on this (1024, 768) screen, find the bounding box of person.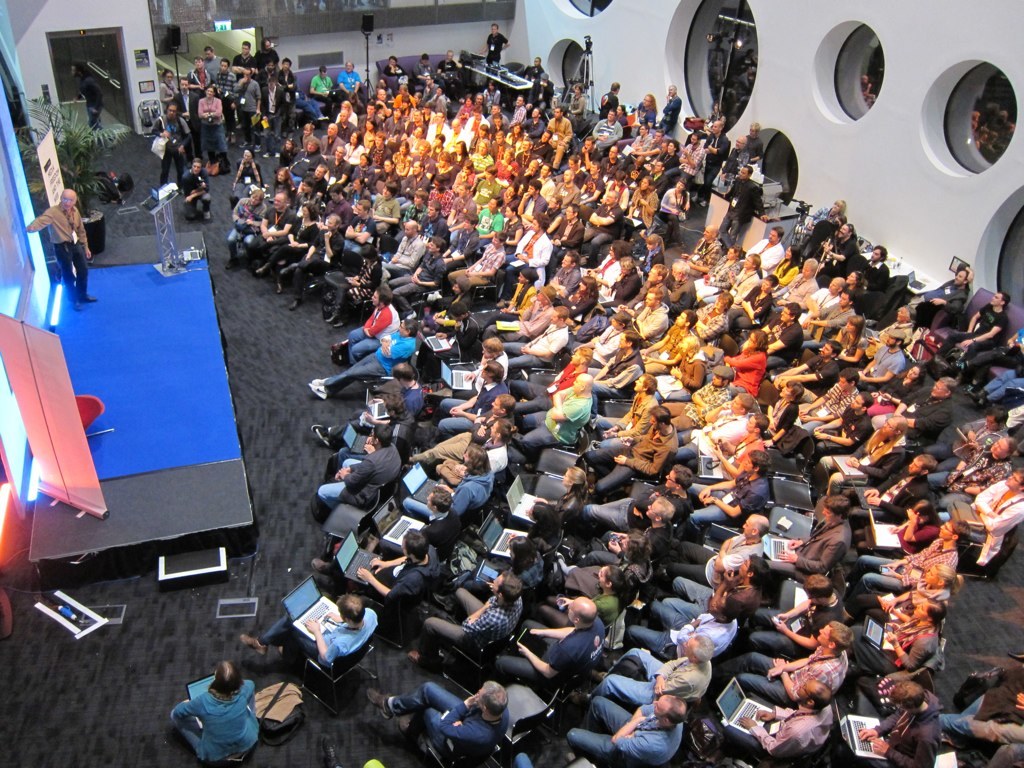
Bounding box: 440 49 459 72.
